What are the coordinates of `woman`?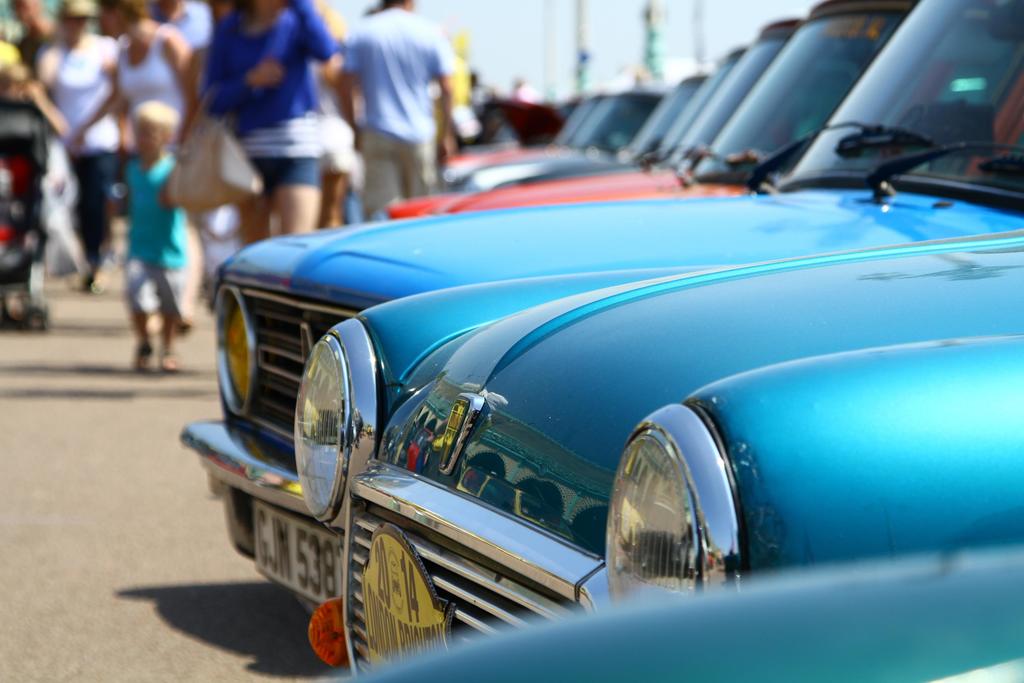
box(194, 0, 344, 253).
